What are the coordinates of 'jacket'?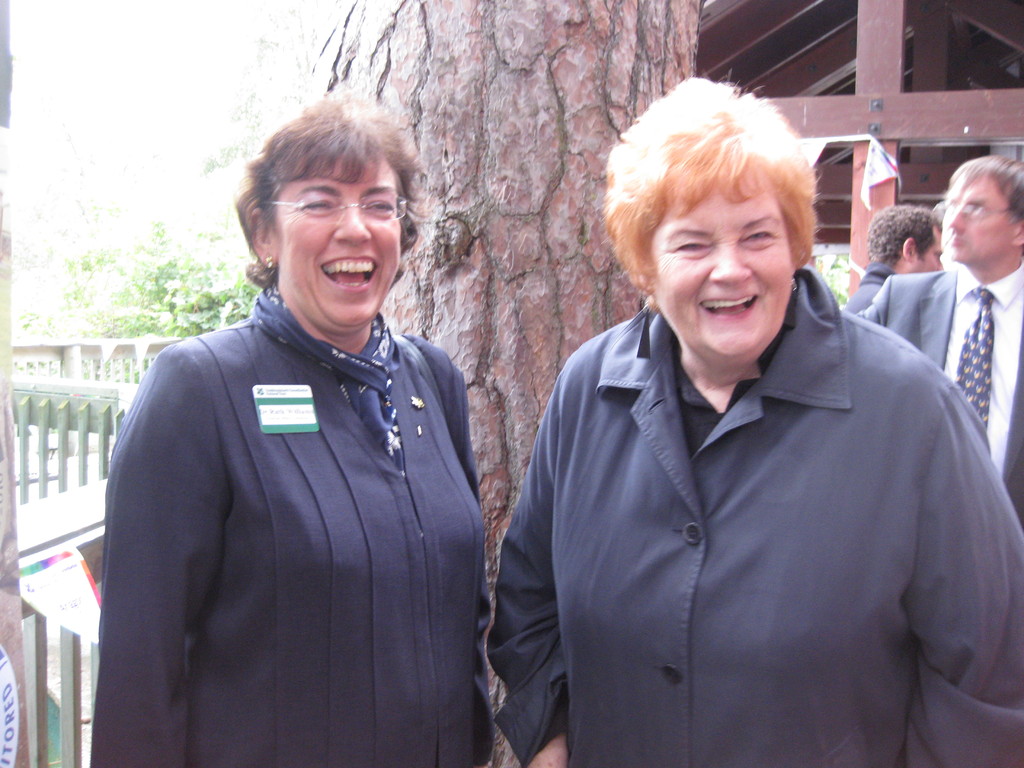
pyautogui.locateOnScreen(482, 252, 1023, 767).
